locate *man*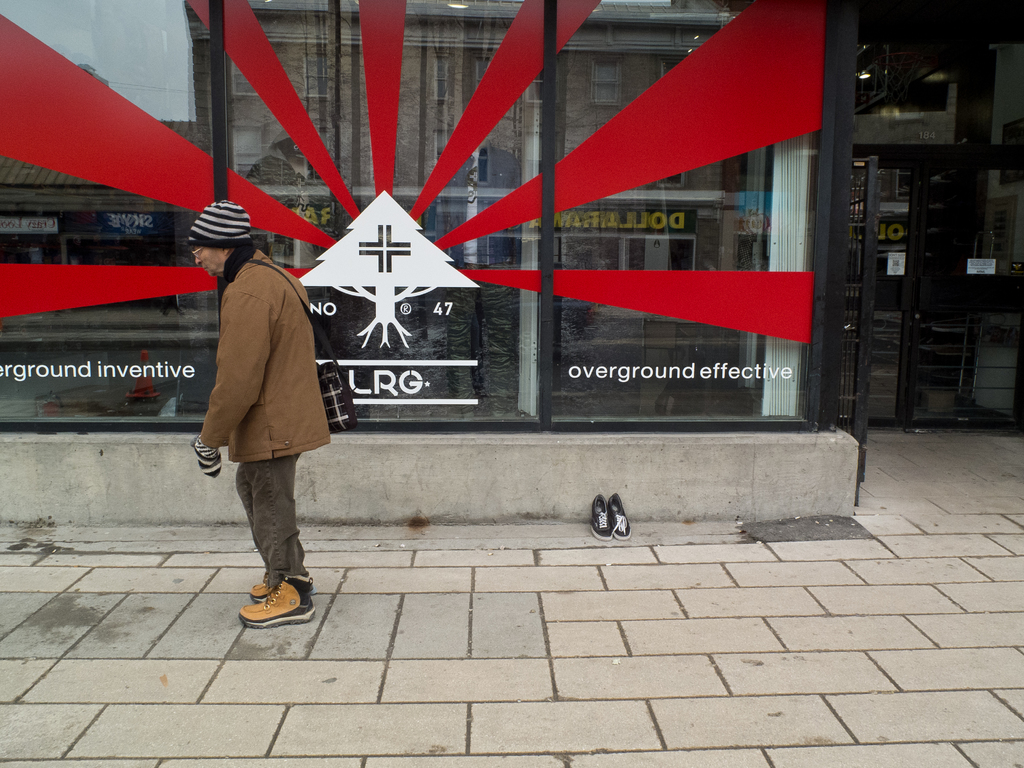
(left=182, top=198, right=334, bottom=622)
